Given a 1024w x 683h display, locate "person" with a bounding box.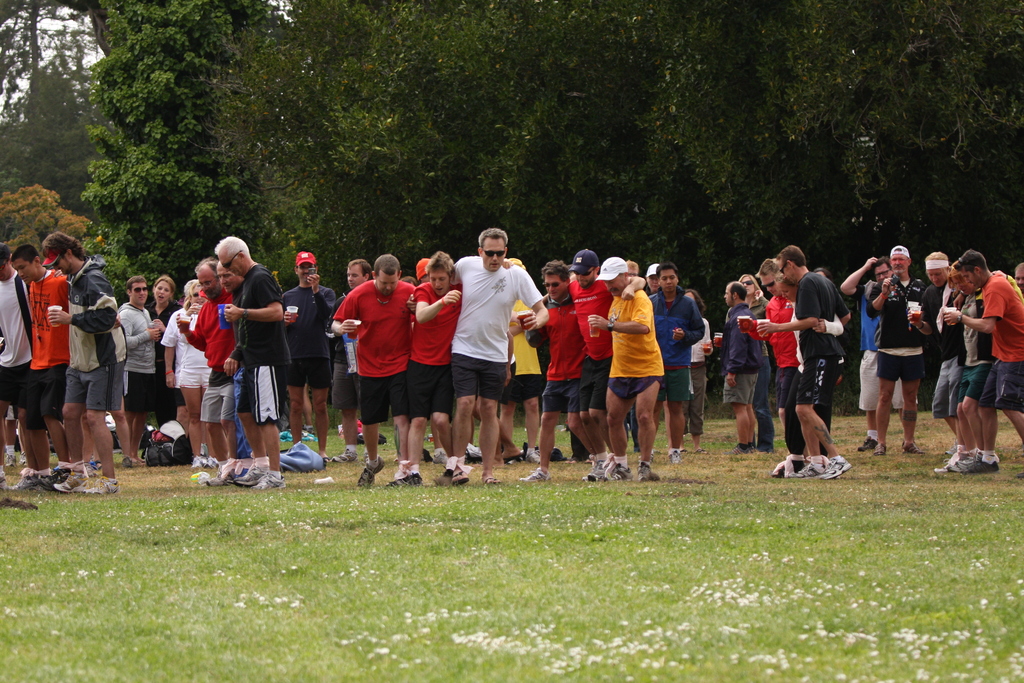
Located: x1=140 y1=269 x2=189 y2=434.
